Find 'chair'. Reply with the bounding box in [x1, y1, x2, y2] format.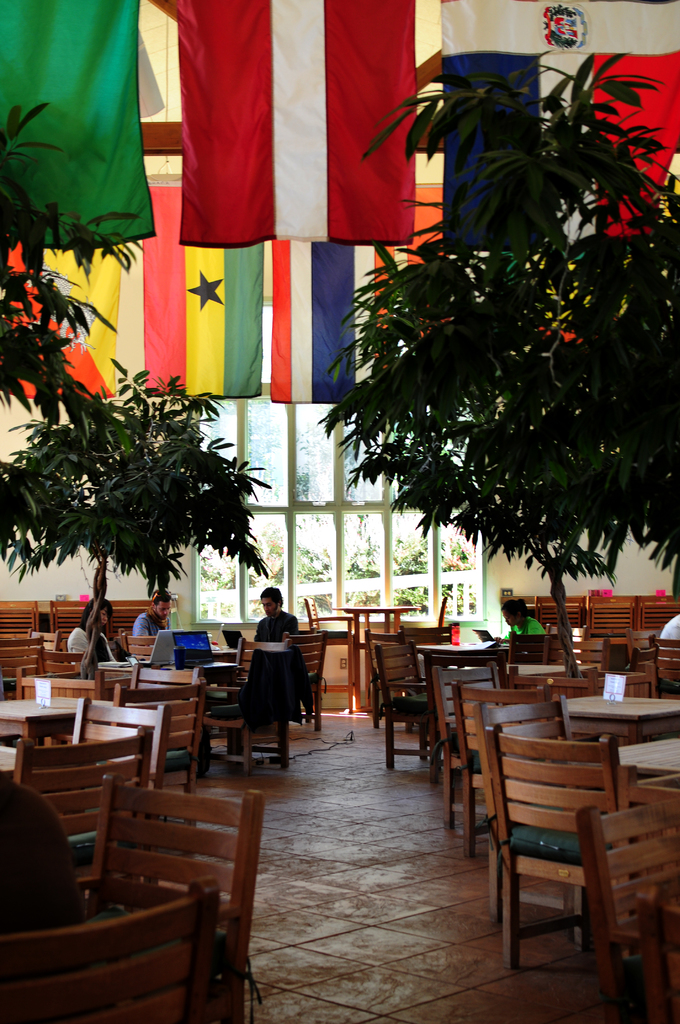
[644, 632, 679, 704].
